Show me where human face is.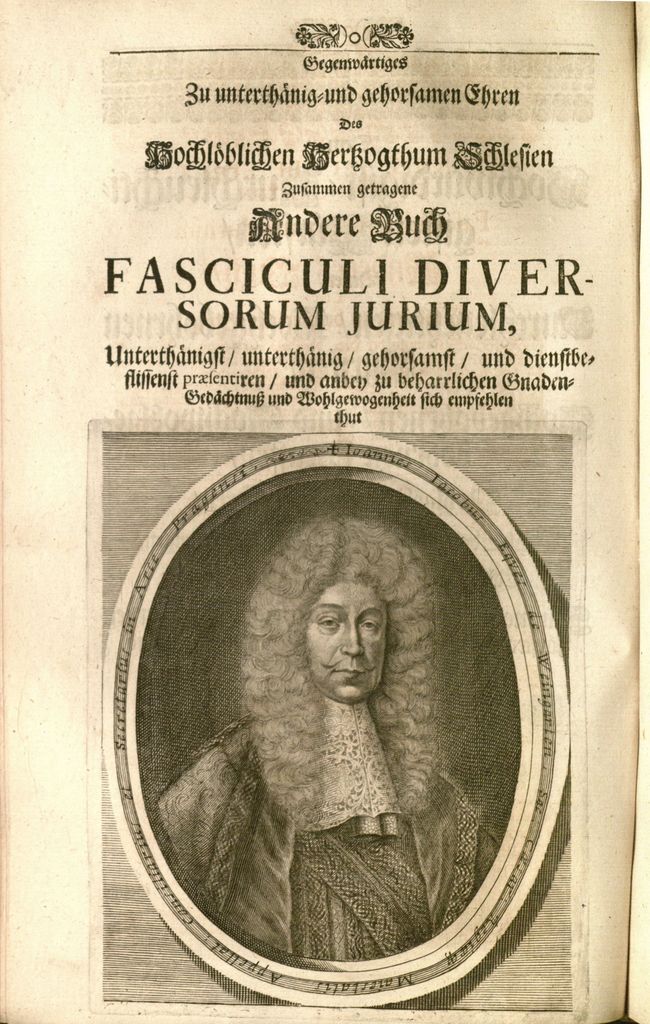
human face is at {"x1": 311, "y1": 581, "x2": 389, "y2": 700}.
